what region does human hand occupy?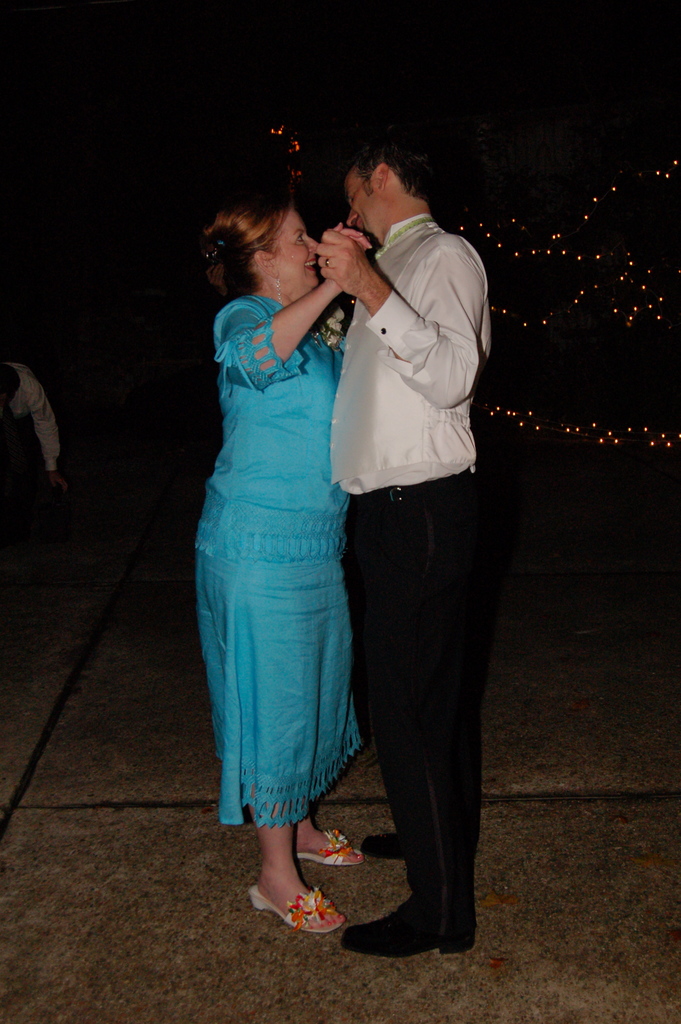
l=327, t=221, r=375, b=291.
